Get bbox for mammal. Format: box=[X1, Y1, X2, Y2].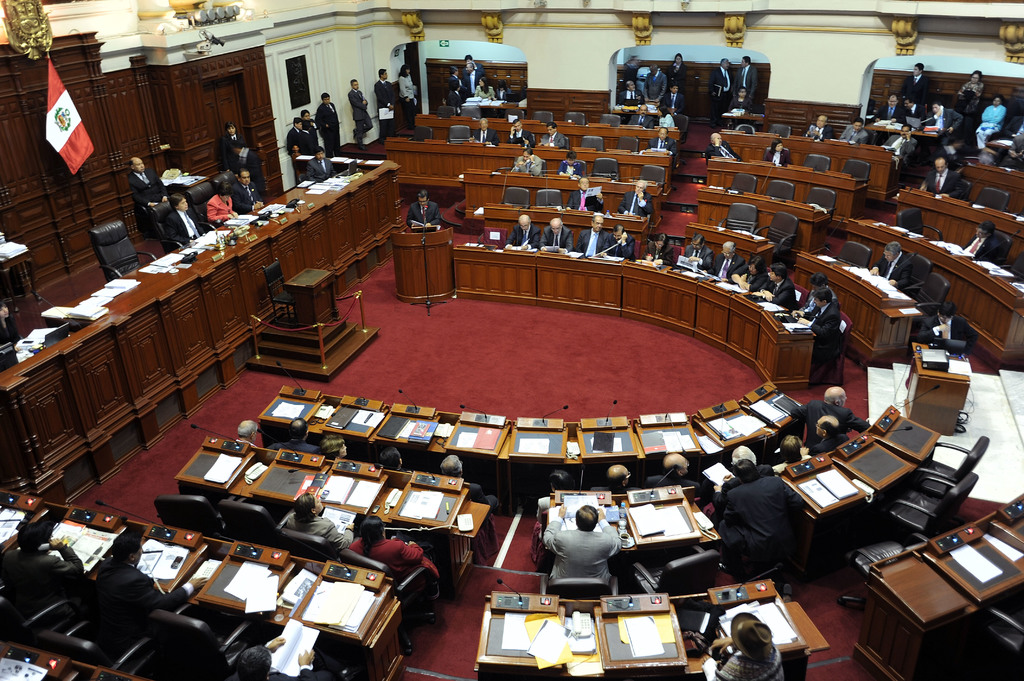
box=[130, 156, 165, 214].
